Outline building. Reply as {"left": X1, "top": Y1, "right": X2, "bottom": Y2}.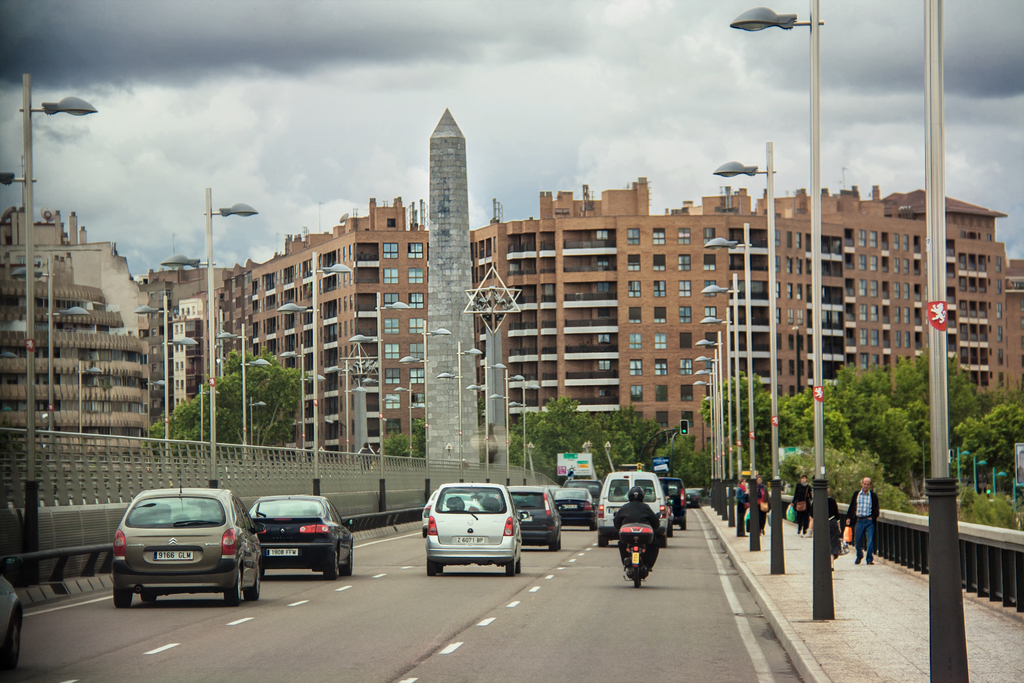
{"left": 0, "top": 199, "right": 166, "bottom": 445}.
